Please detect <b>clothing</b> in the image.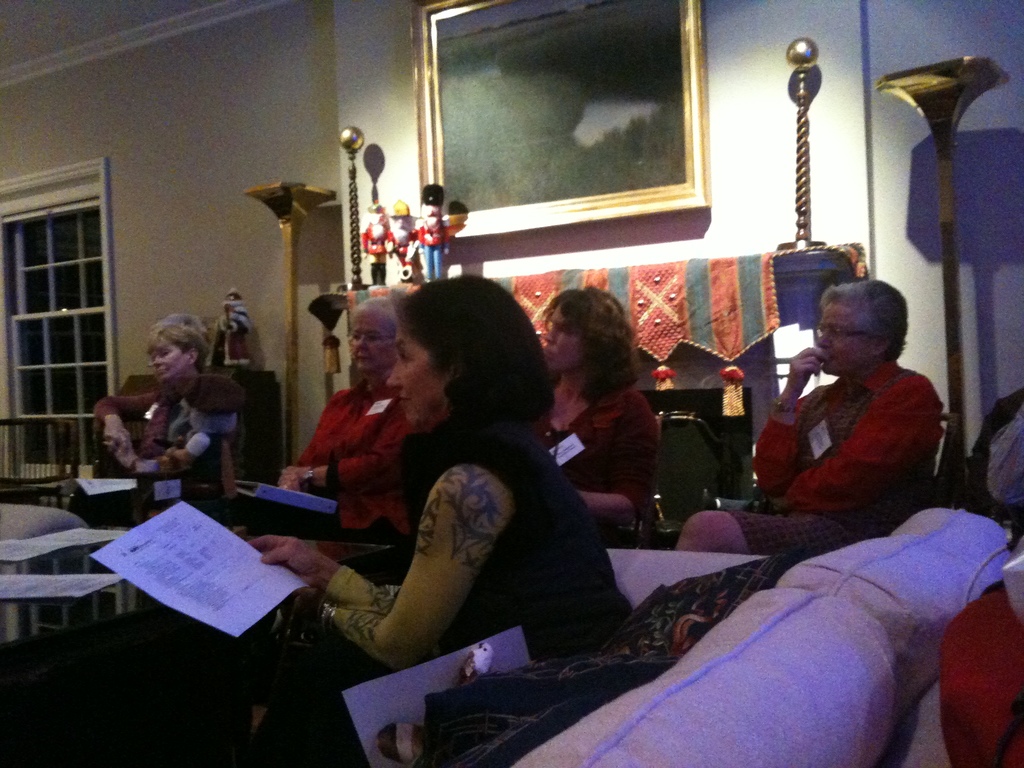
<bbox>411, 216, 442, 276</bbox>.
